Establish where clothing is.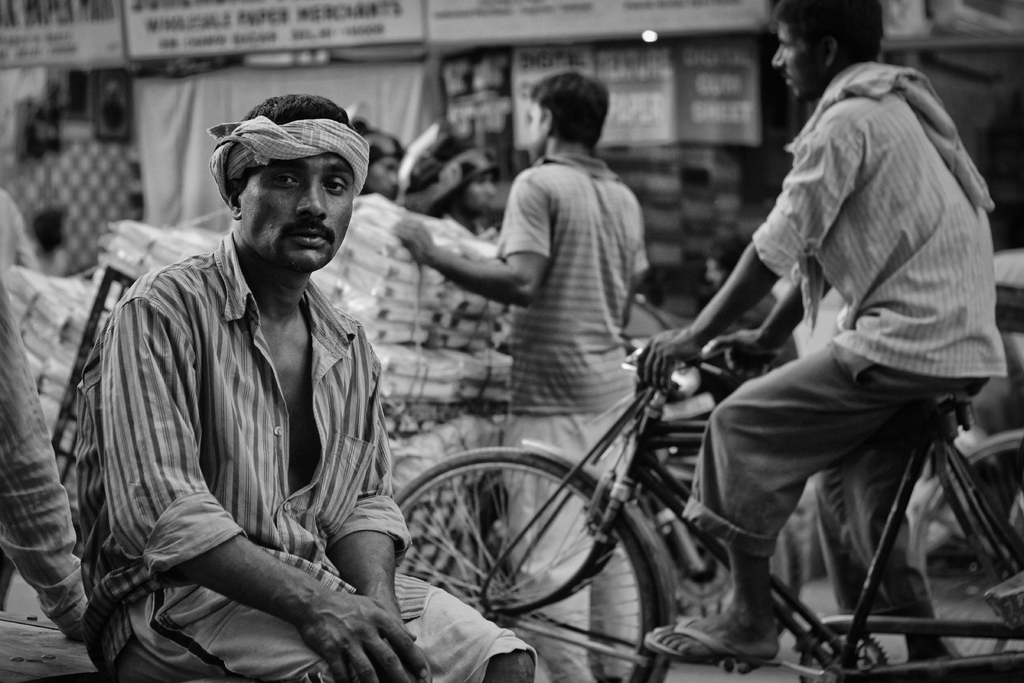
Established at 767,264,934,625.
